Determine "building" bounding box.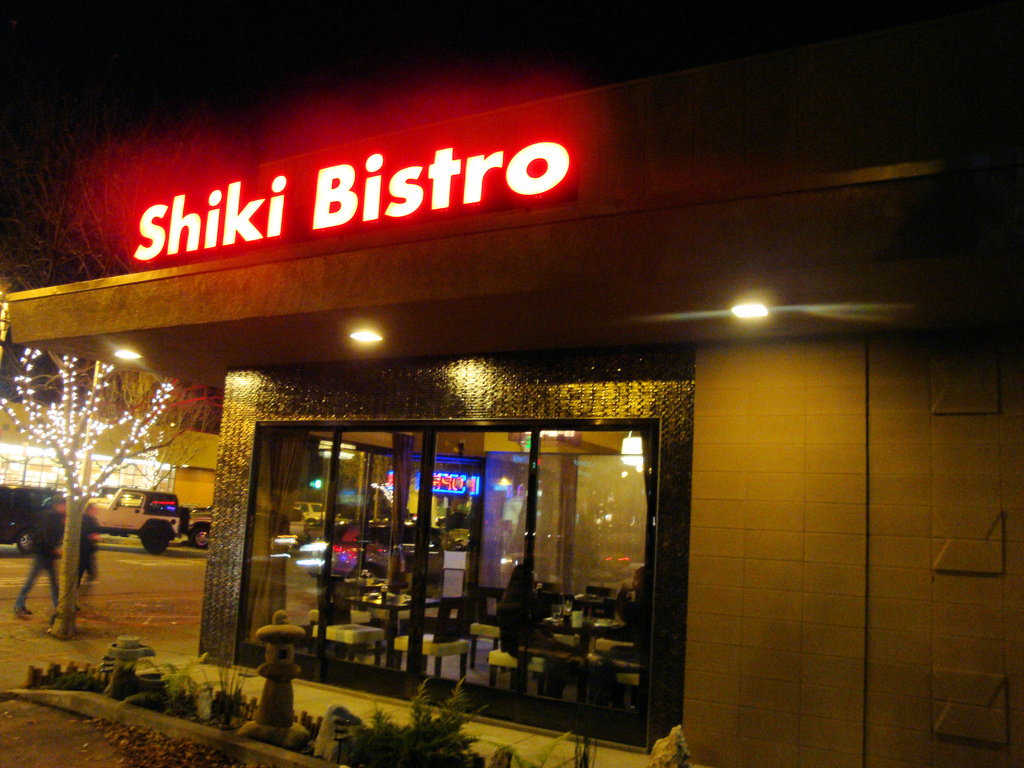
Determined: (2, 0, 1023, 766).
